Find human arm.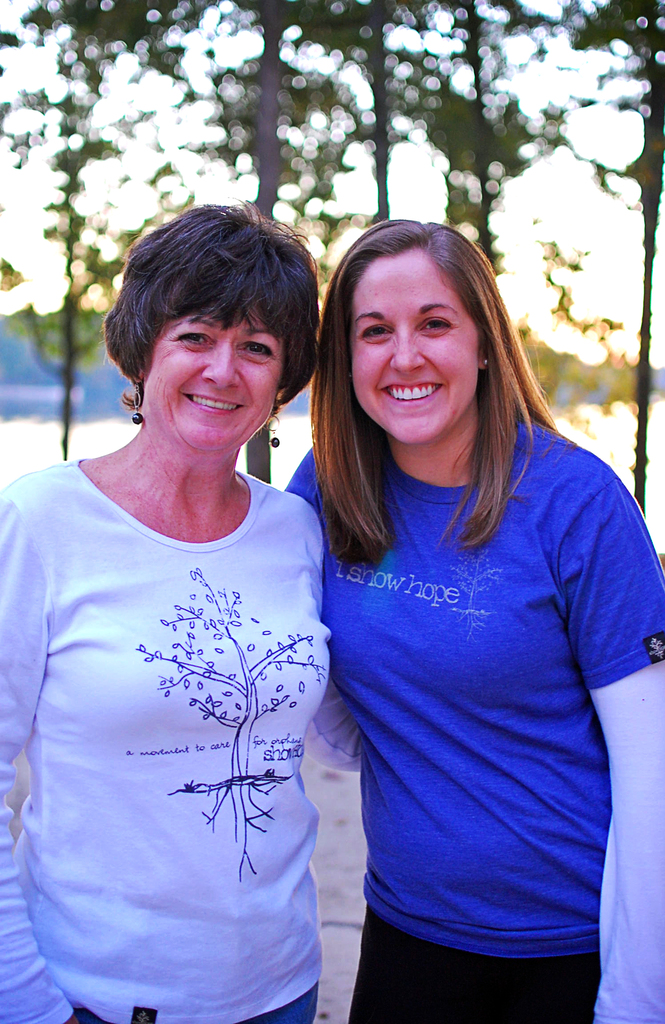
(278, 421, 355, 538).
